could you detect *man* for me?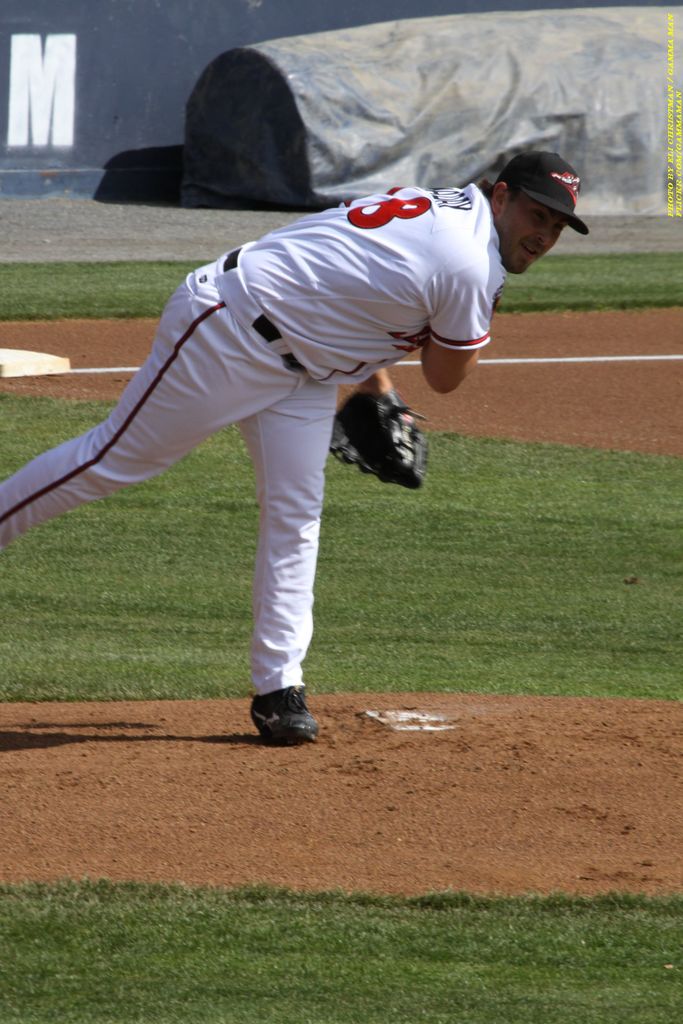
Detection result: 0 147 587 749.
